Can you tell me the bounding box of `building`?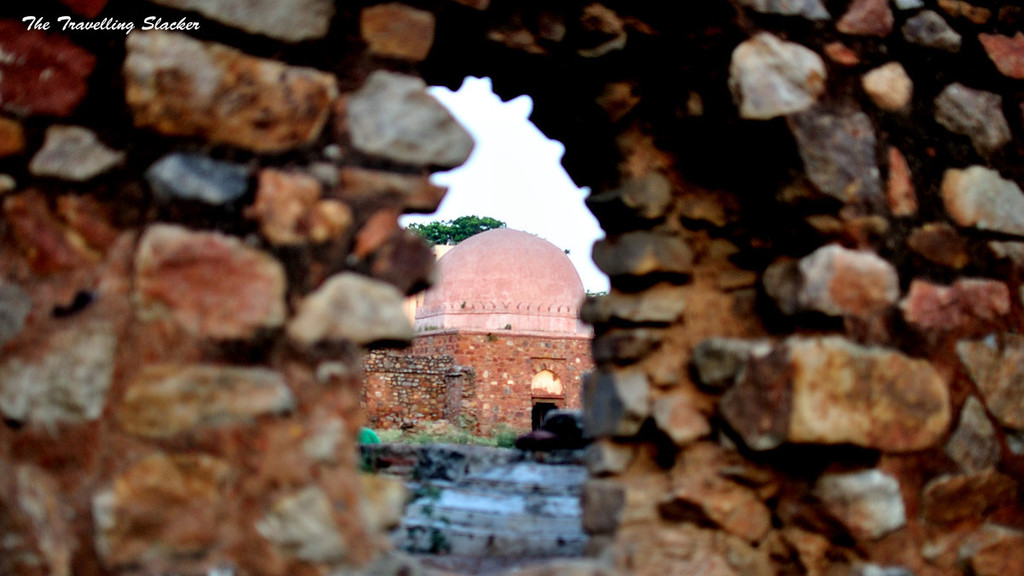
x1=359 y1=221 x2=593 y2=445.
